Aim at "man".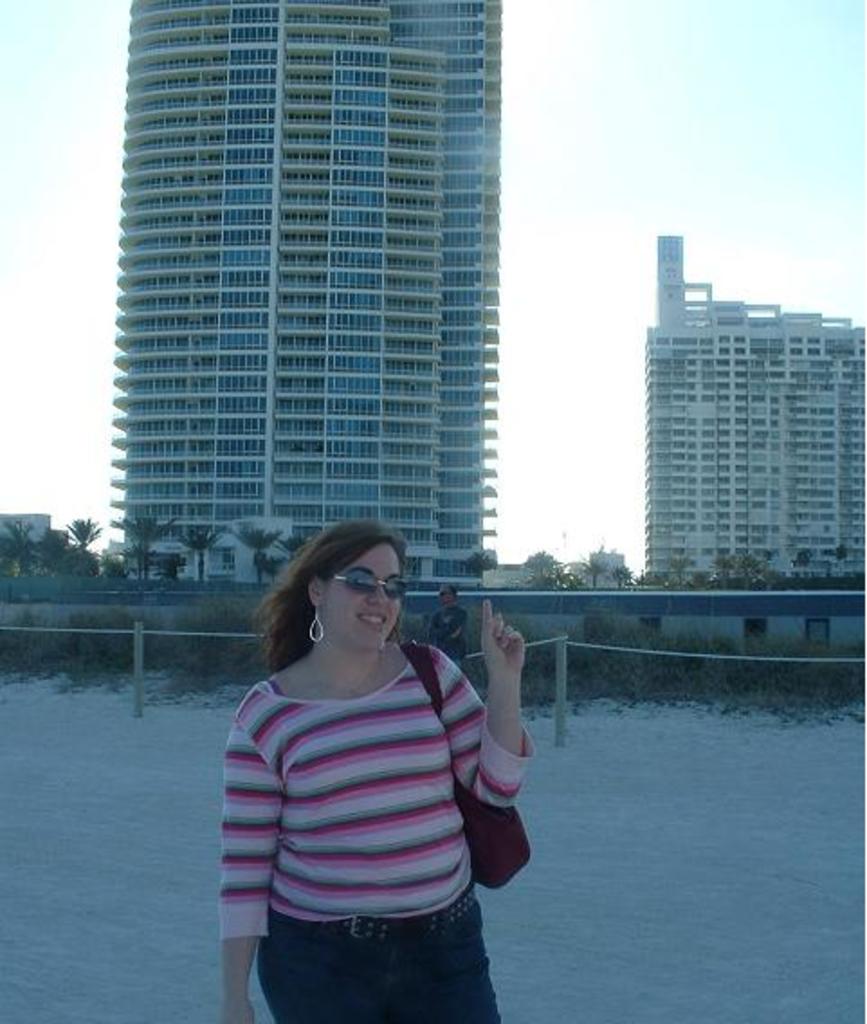
Aimed at [415,579,463,671].
